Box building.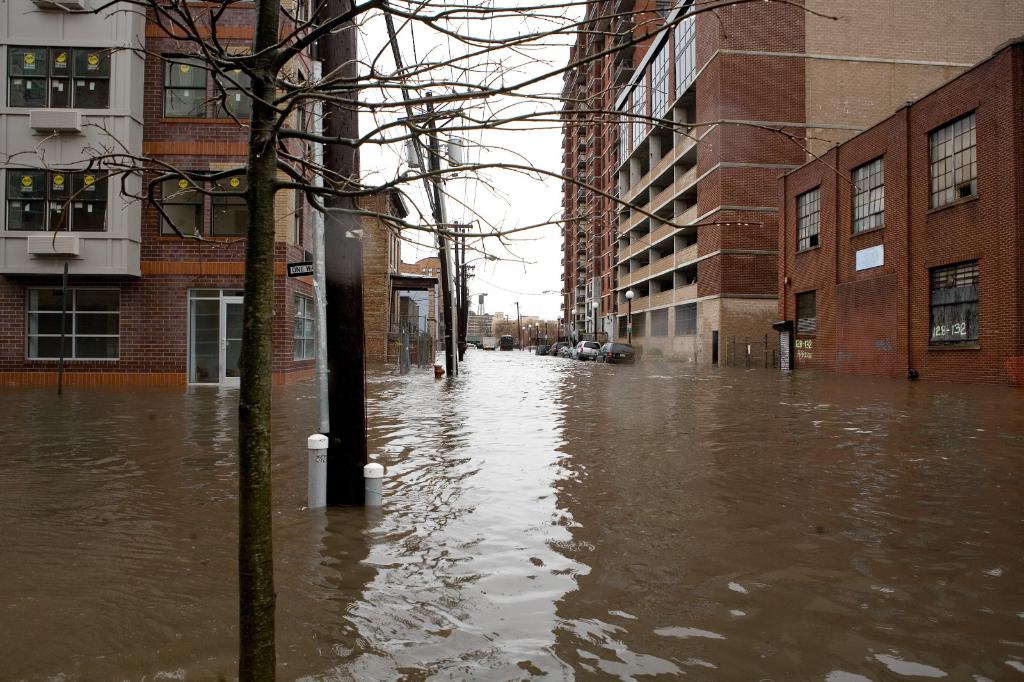
rect(610, 0, 1023, 362).
